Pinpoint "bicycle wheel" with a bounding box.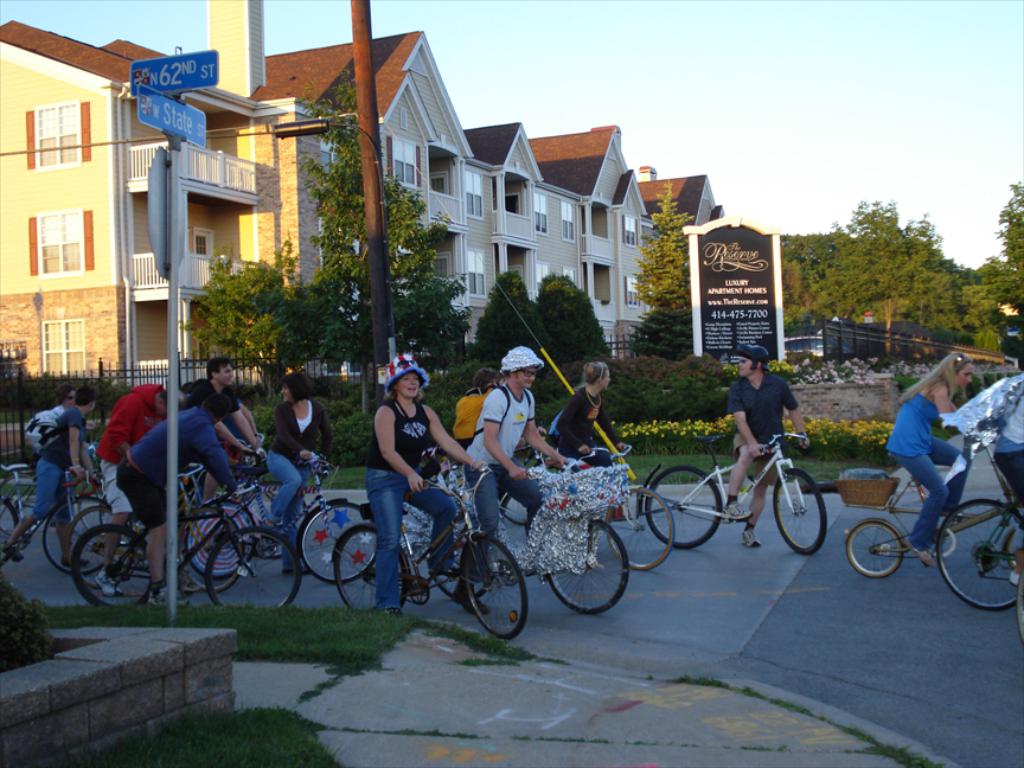
[0,499,20,567].
